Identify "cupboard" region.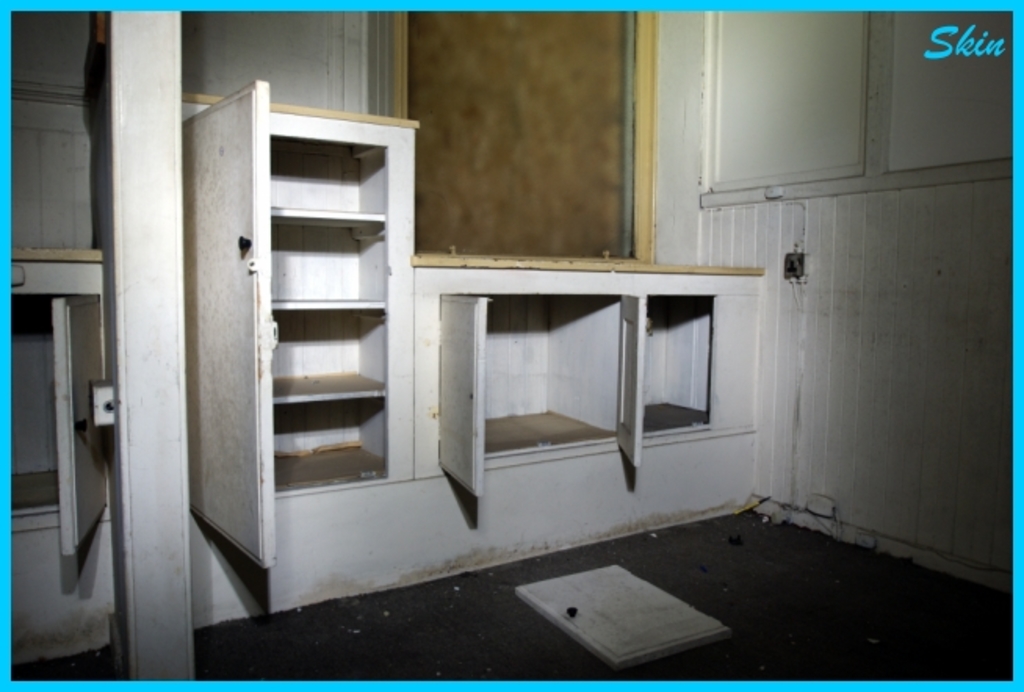
Region: select_region(174, 77, 767, 633).
